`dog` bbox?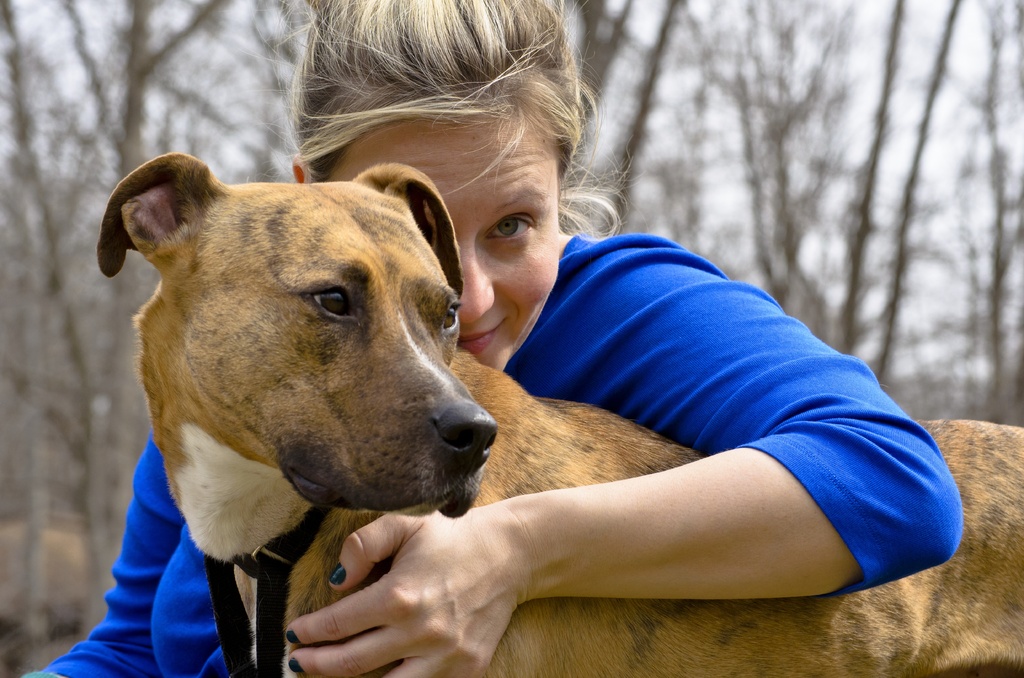
pyautogui.locateOnScreen(99, 150, 1023, 677)
